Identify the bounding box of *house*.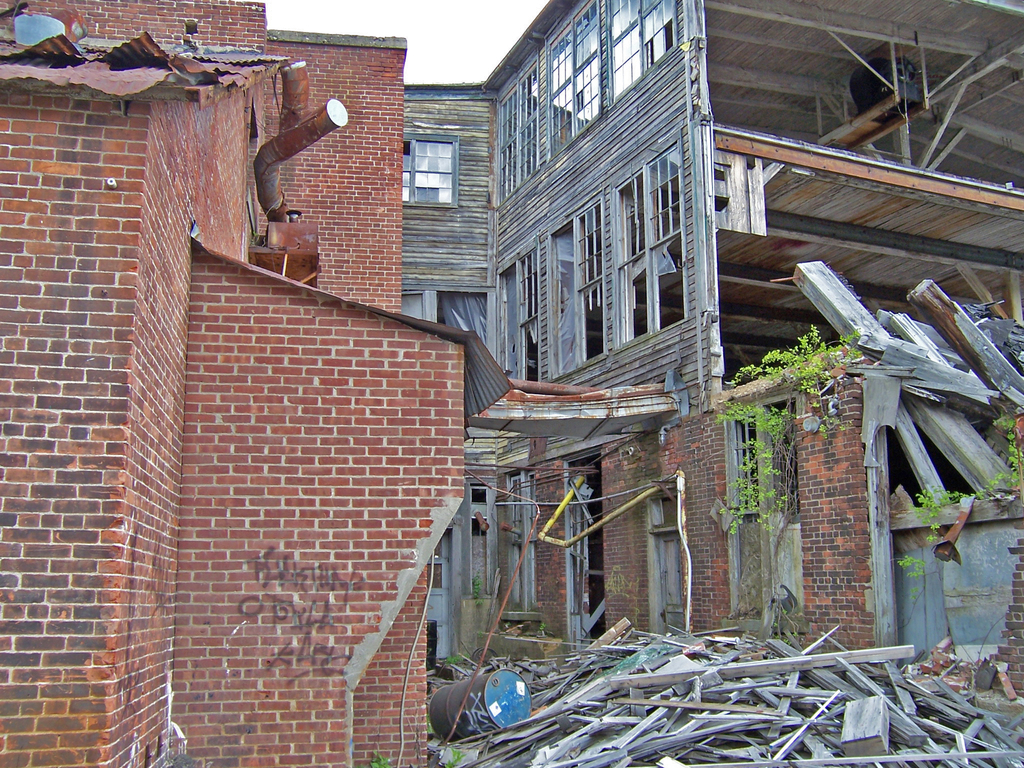
[396, 0, 1023, 739].
